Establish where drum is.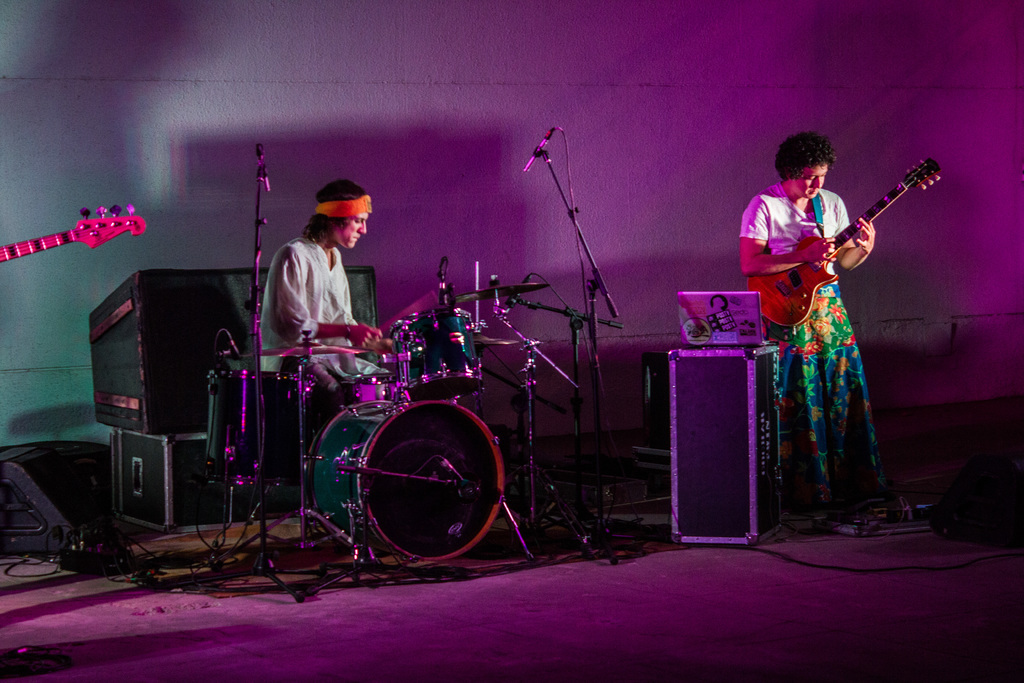
Established at bbox(308, 398, 501, 561).
